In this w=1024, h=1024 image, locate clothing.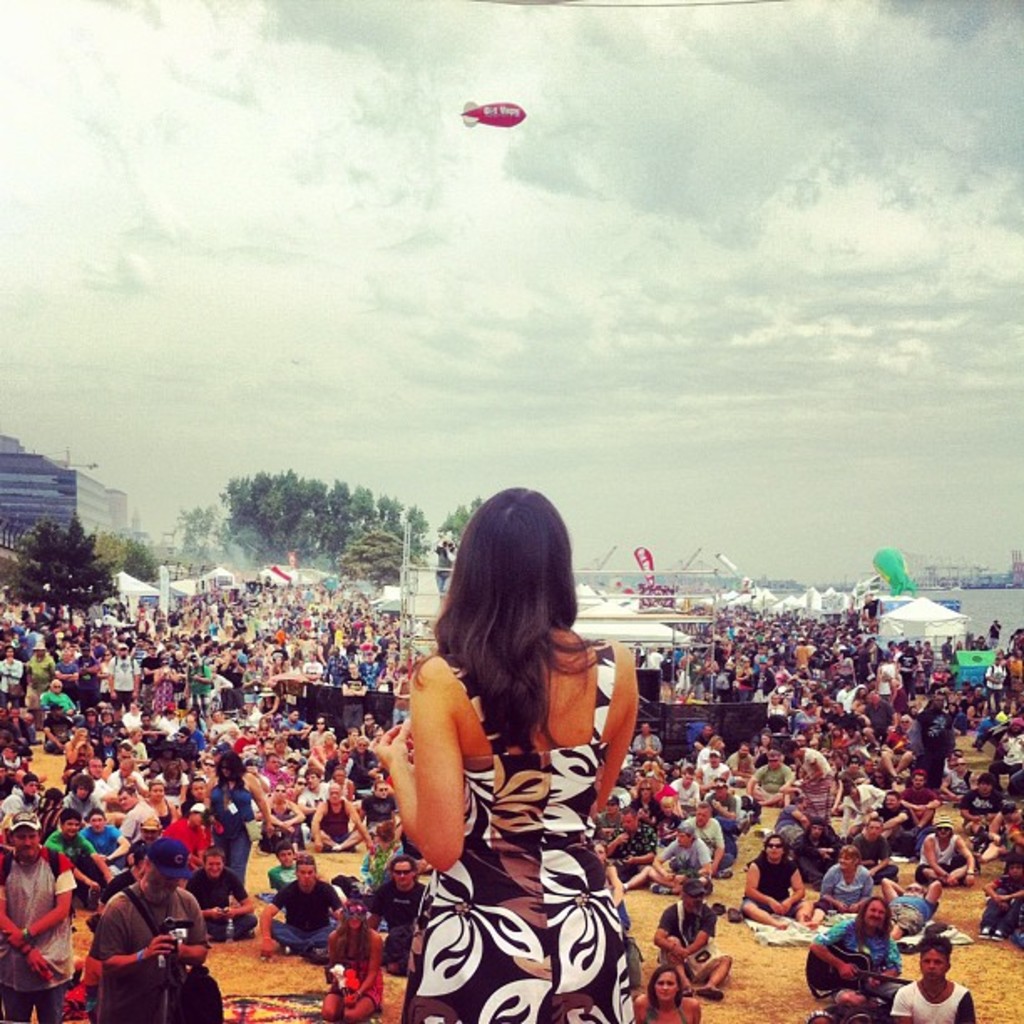
Bounding box: {"left": 35, "top": 823, "right": 102, "bottom": 875}.
